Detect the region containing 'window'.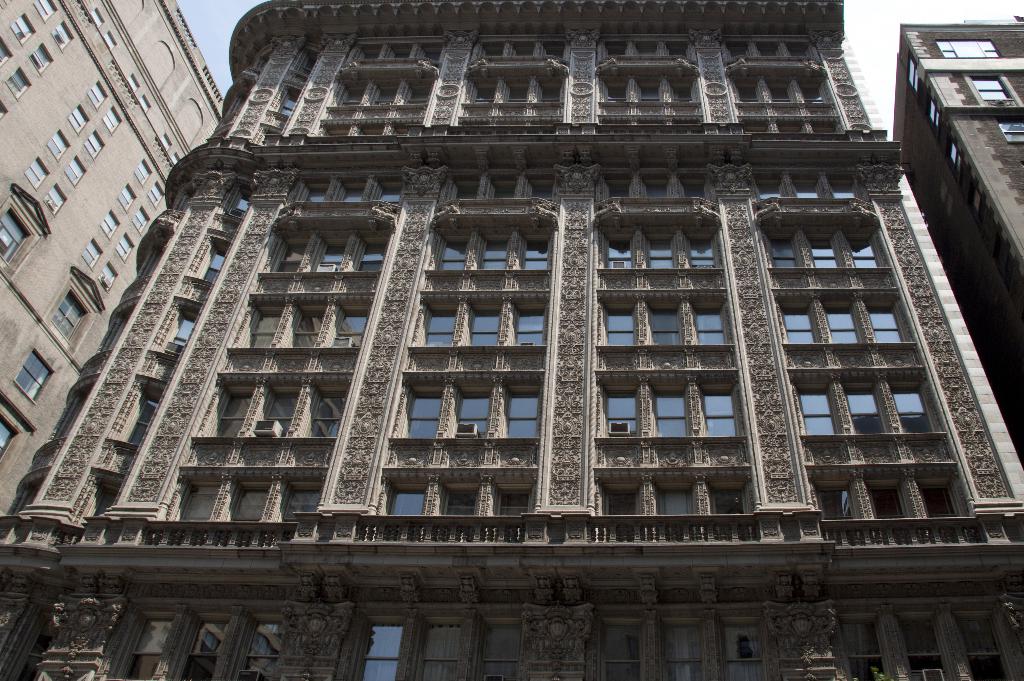
BBox(24, 156, 47, 185).
